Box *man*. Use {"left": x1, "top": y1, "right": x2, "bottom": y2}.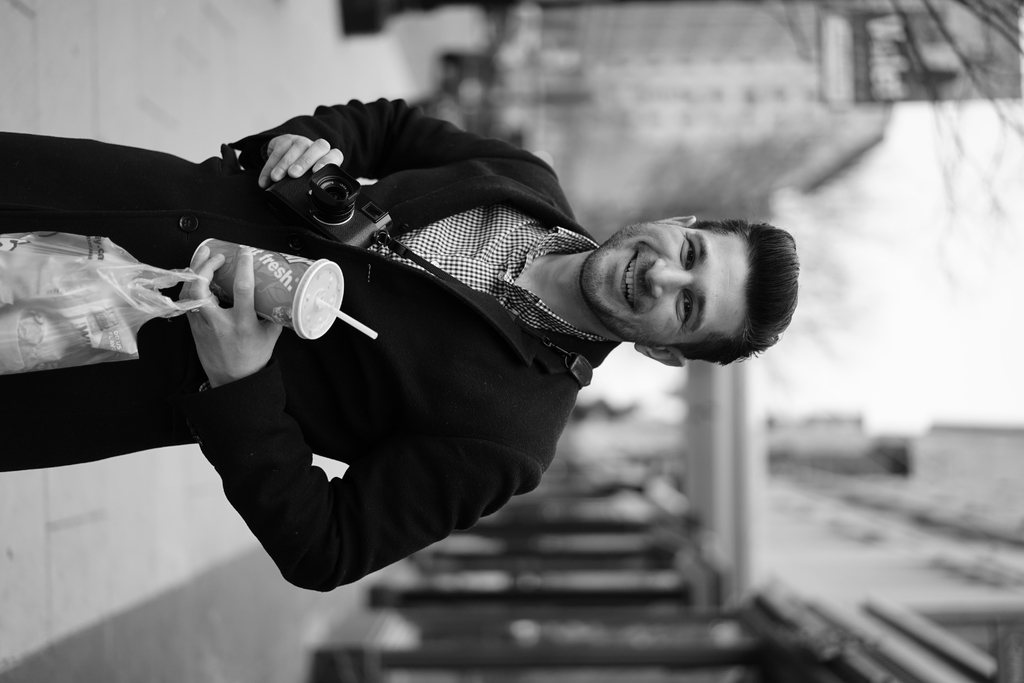
{"left": 60, "top": 82, "right": 835, "bottom": 620}.
